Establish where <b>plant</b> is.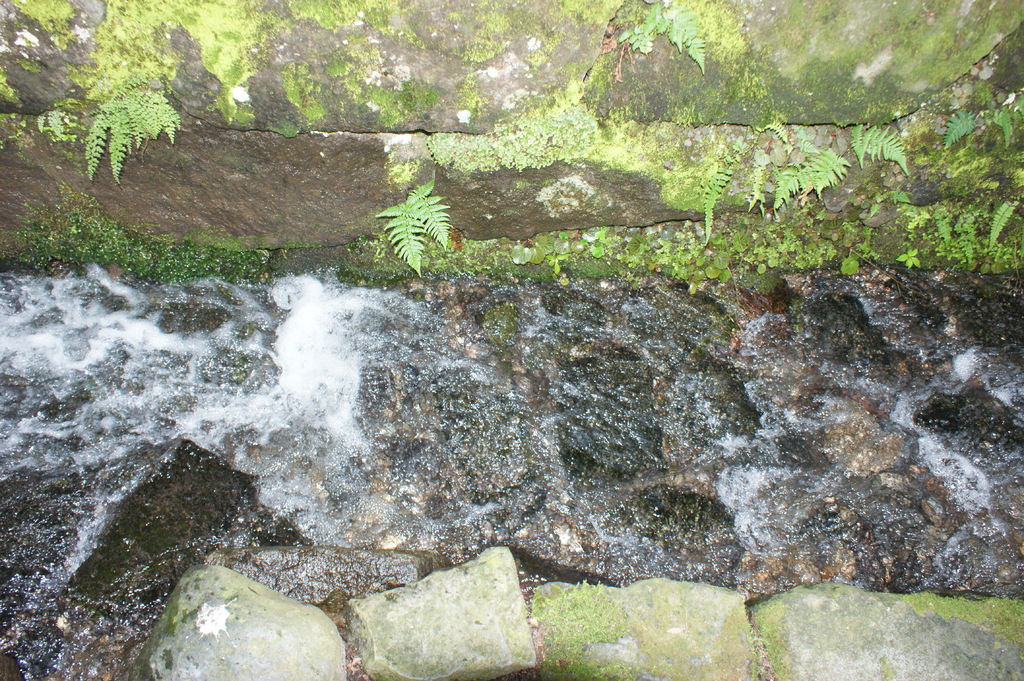
Established at {"x1": 696, "y1": 154, "x2": 744, "y2": 238}.
